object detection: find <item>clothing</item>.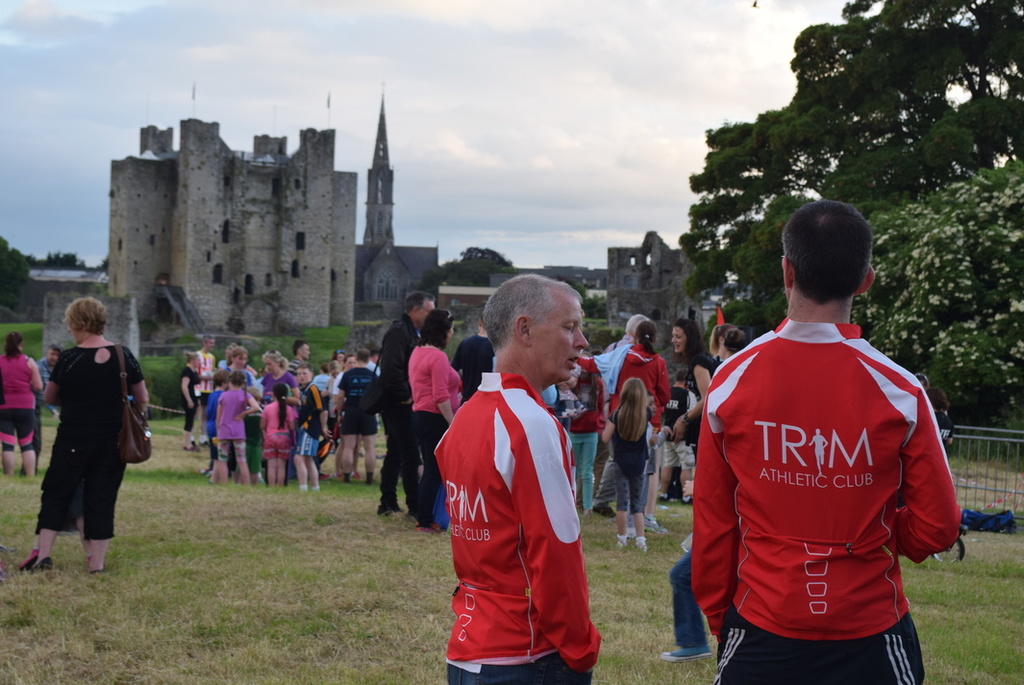
bbox=(568, 364, 600, 513).
